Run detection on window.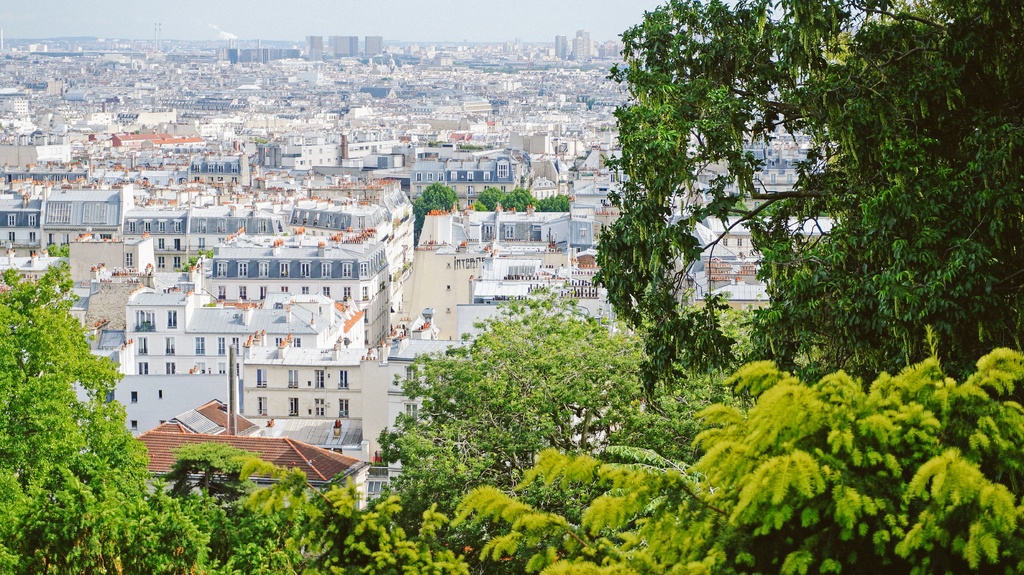
Result: pyautogui.locateOnScreen(143, 221, 152, 233).
